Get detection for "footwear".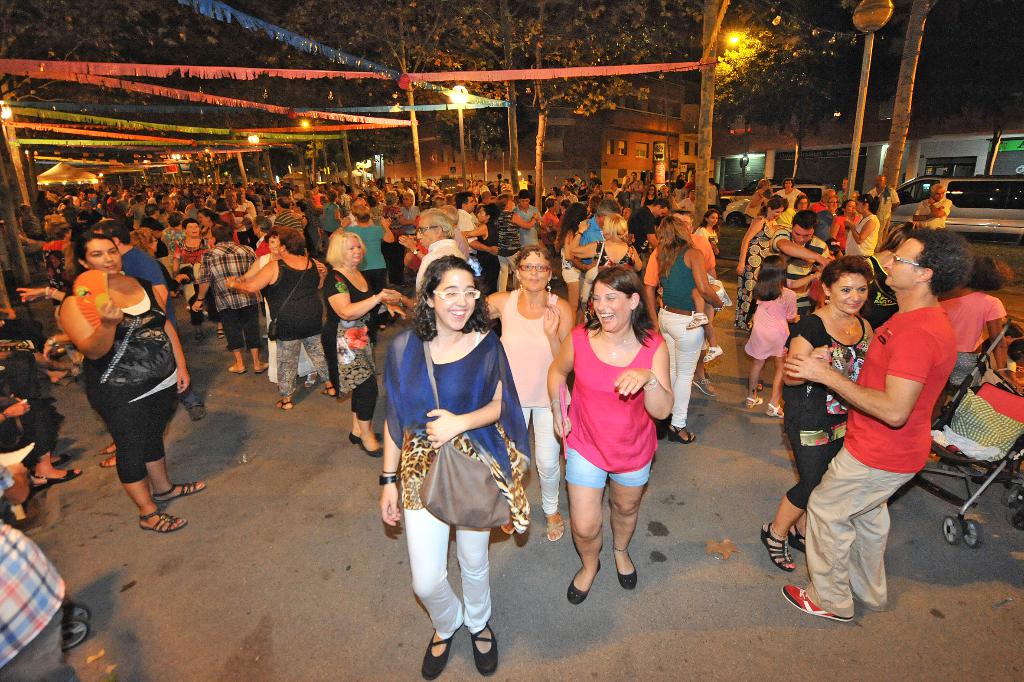
Detection: Rect(694, 372, 719, 396).
